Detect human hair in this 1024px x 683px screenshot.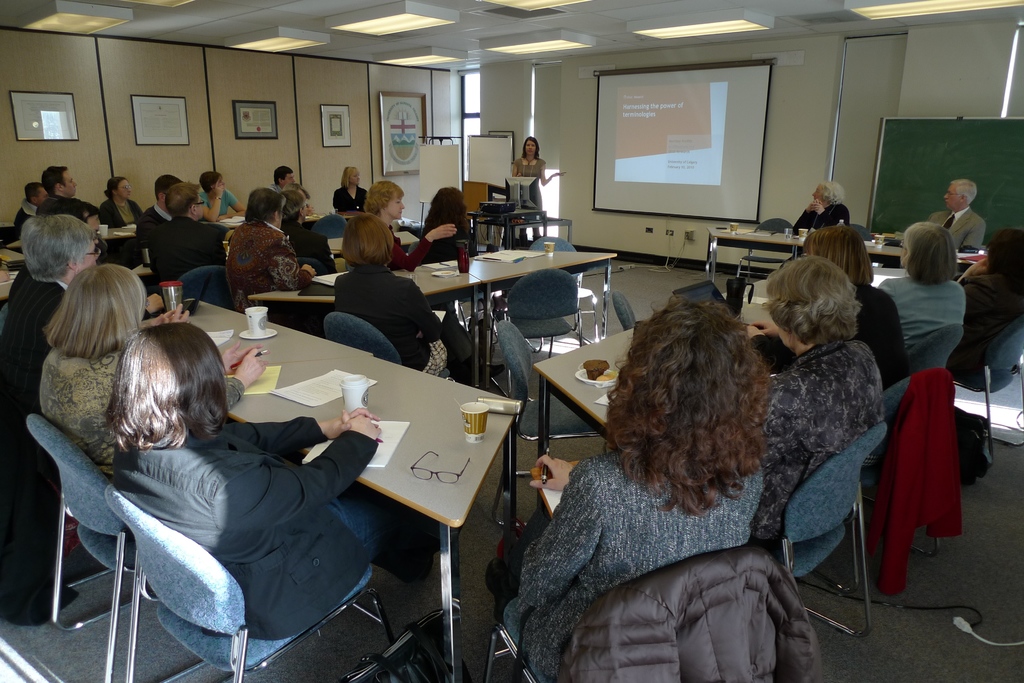
Detection: <box>44,262,148,359</box>.
